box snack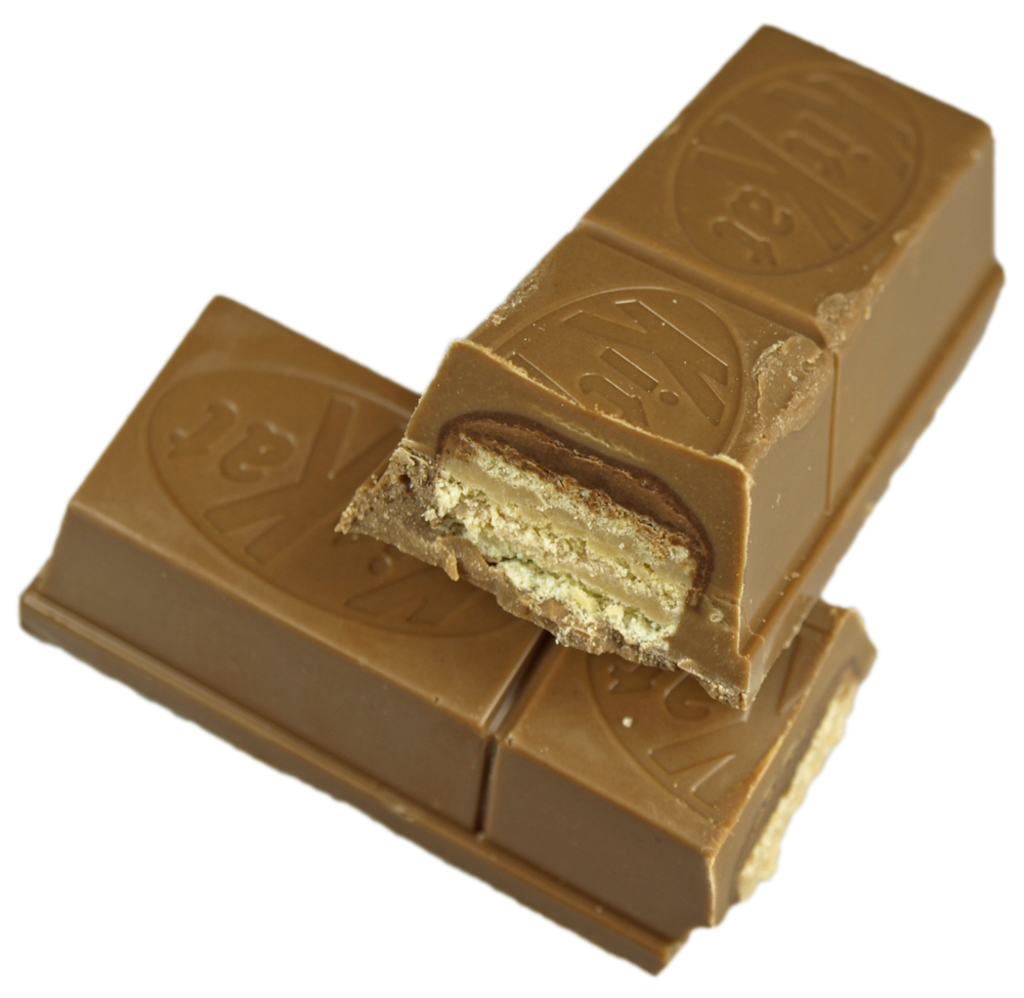
locate(332, 19, 1013, 715)
